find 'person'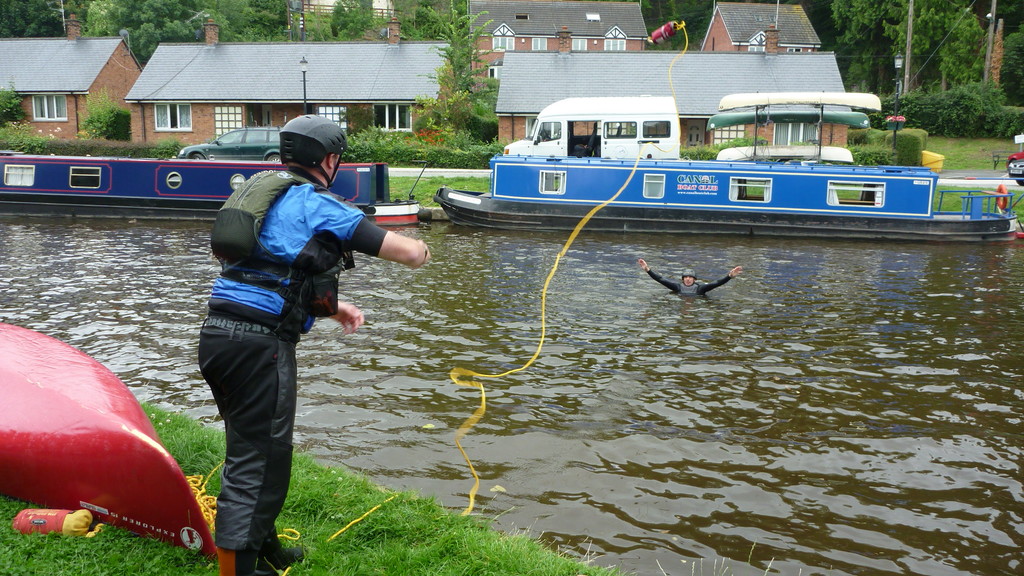
pyautogui.locateOnScreen(195, 115, 435, 575)
